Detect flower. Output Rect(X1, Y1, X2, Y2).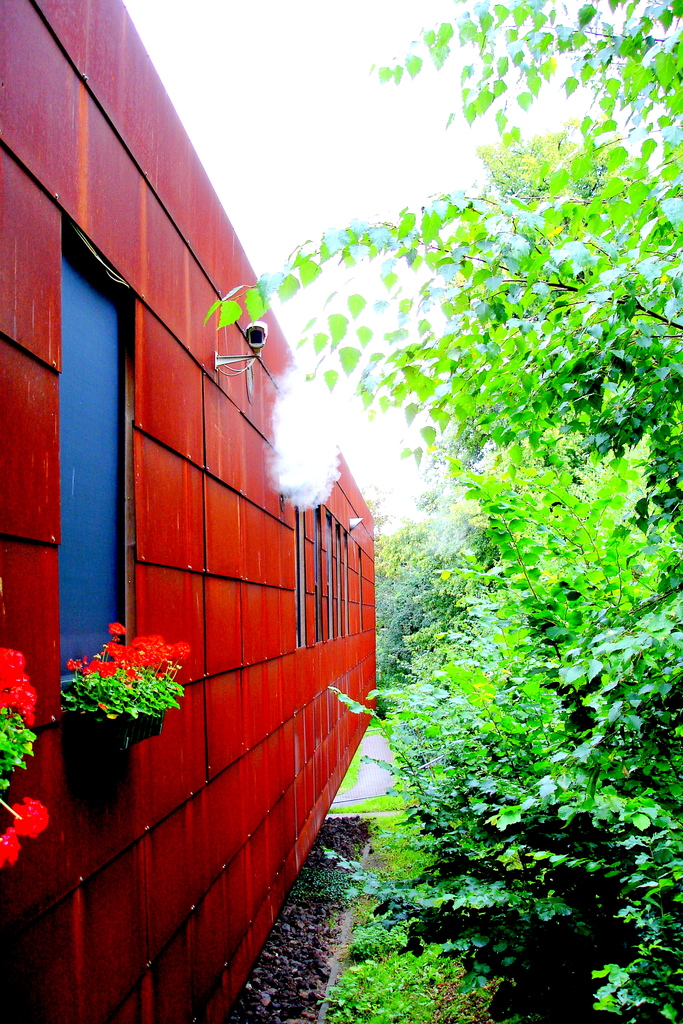
Rect(0, 827, 19, 870).
